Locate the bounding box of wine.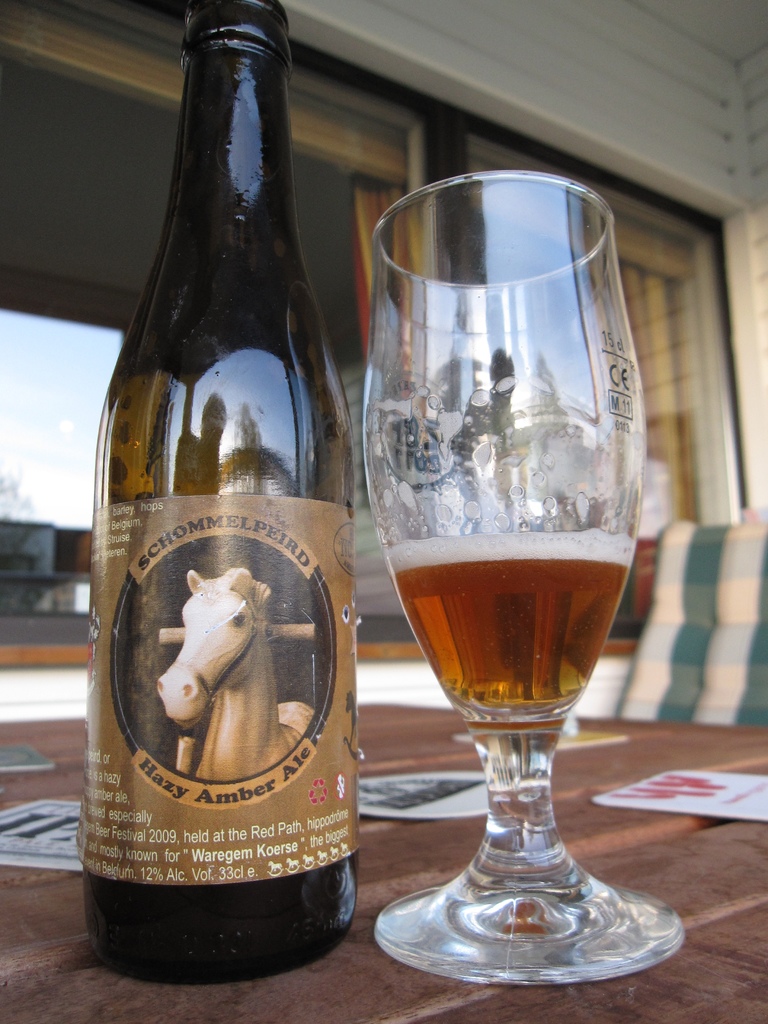
Bounding box: region(392, 538, 639, 722).
